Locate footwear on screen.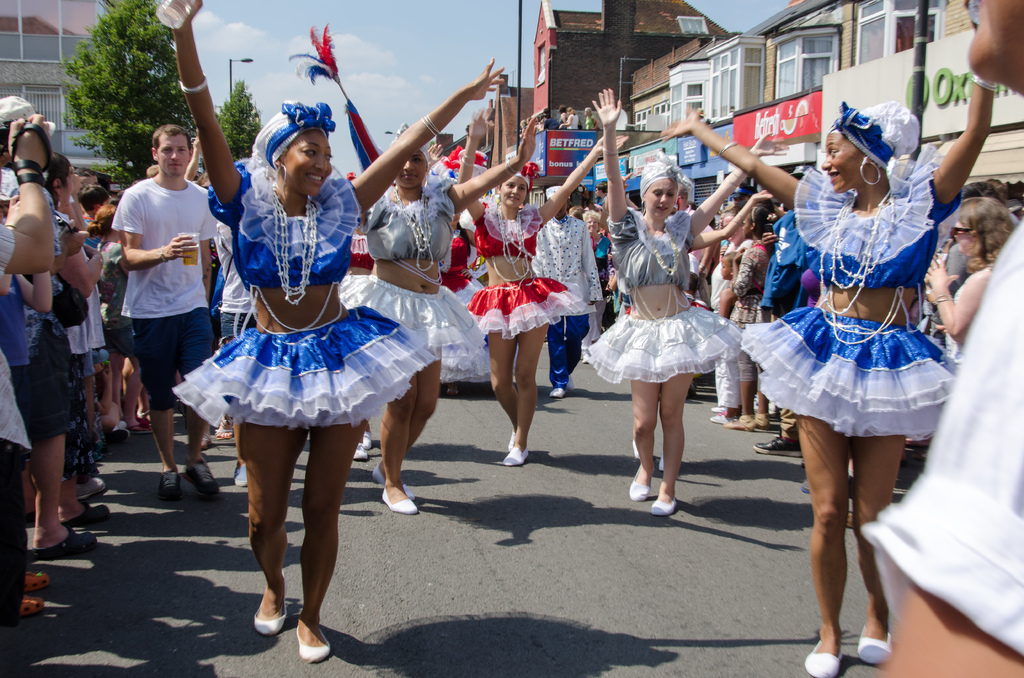
On screen at bbox=[855, 623, 893, 666].
